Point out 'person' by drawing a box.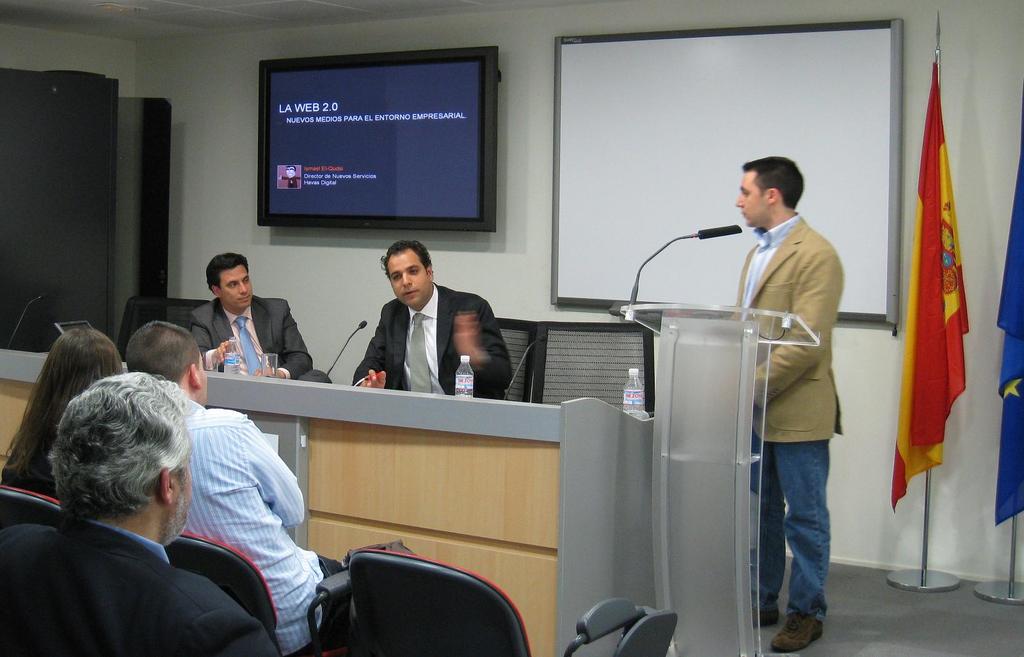
(189,250,332,386).
